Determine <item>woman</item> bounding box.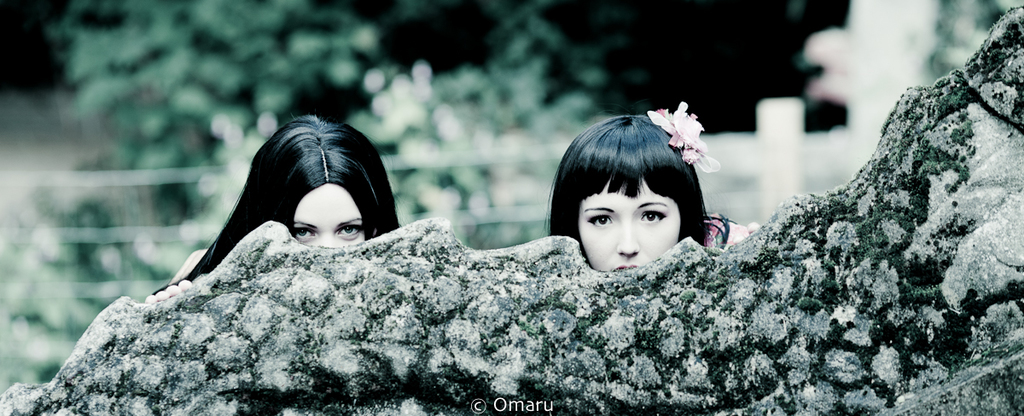
Determined: 554/118/721/284.
